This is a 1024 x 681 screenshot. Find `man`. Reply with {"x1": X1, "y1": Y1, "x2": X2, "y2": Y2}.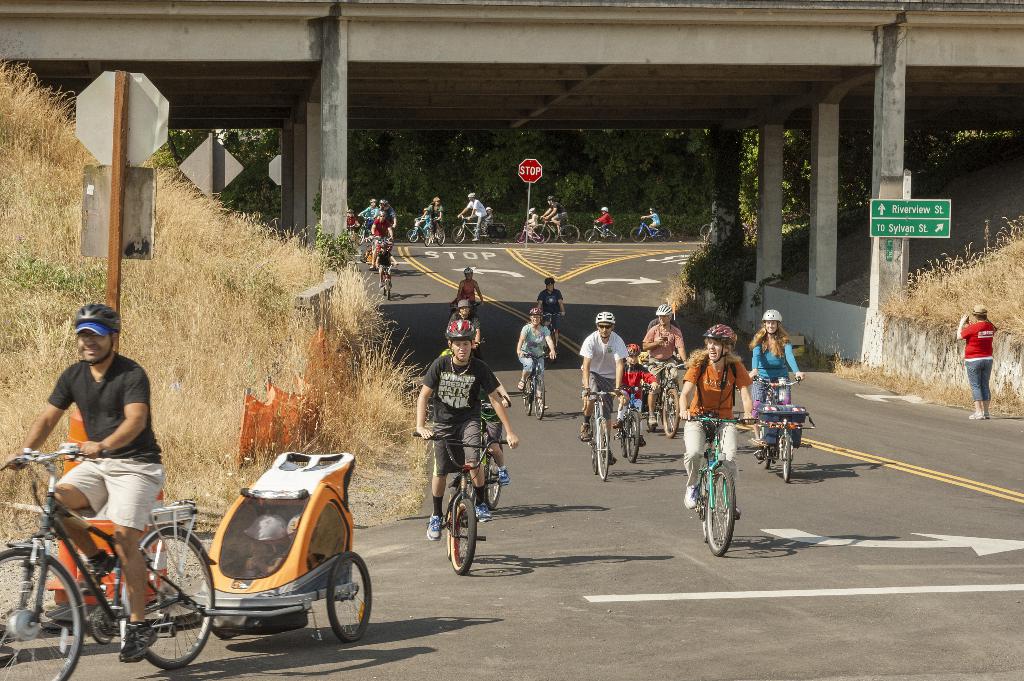
{"x1": 444, "y1": 300, "x2": 481, "y2": 368}.
